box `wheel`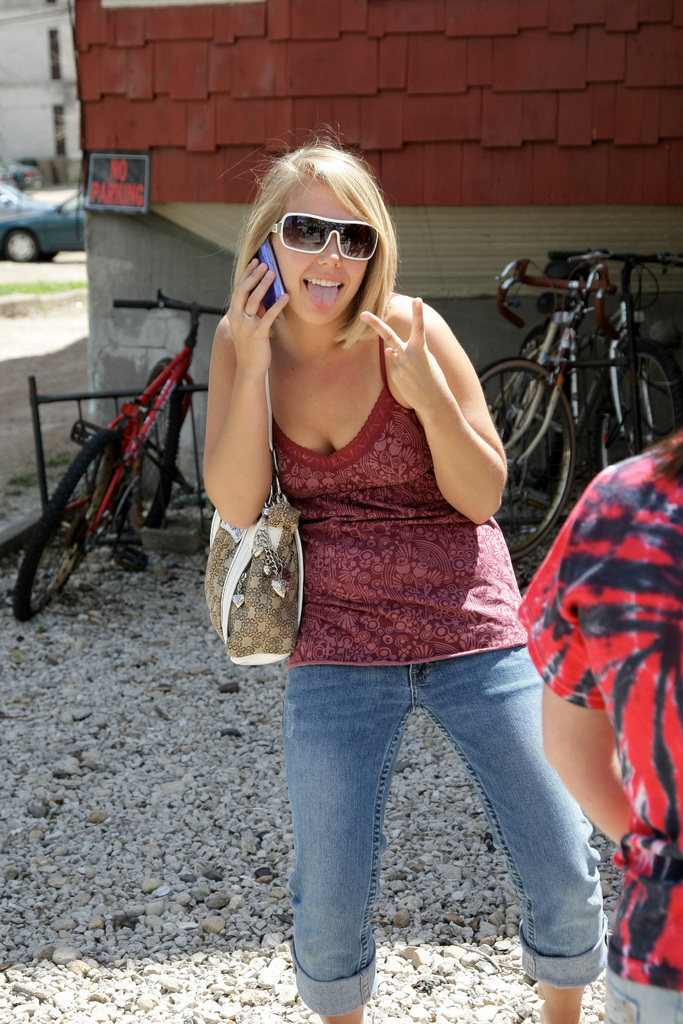
{"x1": 1, "y1": 226, "x2": 36, "y2": 258}
